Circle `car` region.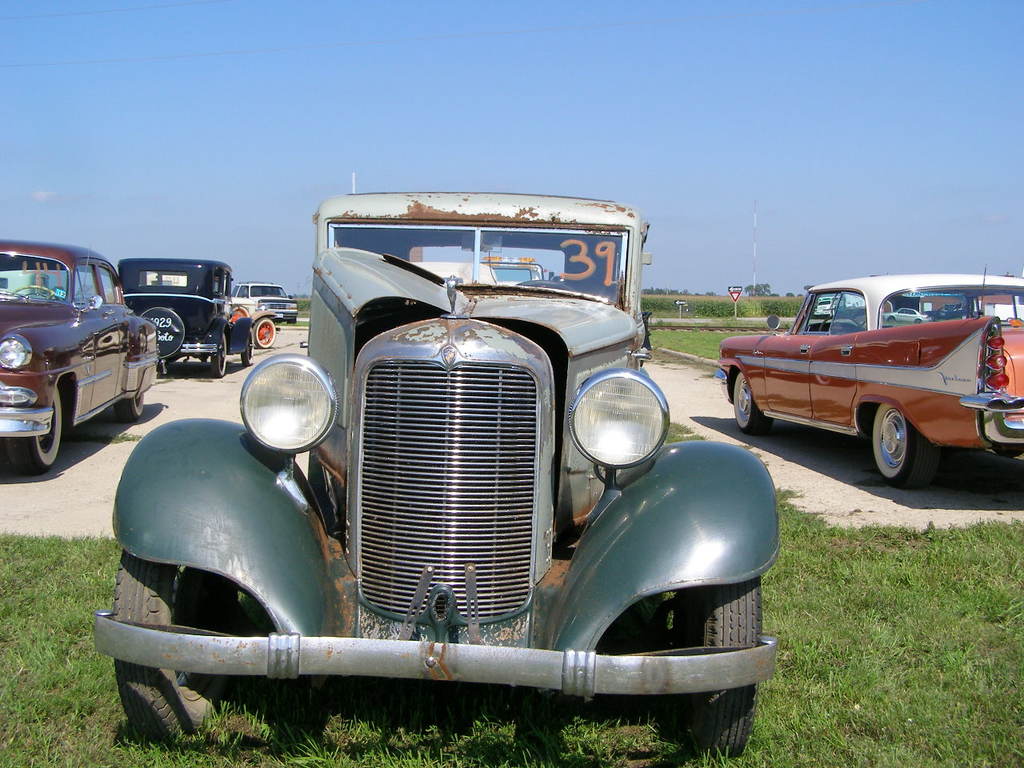
Region: [left=230, top=282, right=298, bottom=324].
